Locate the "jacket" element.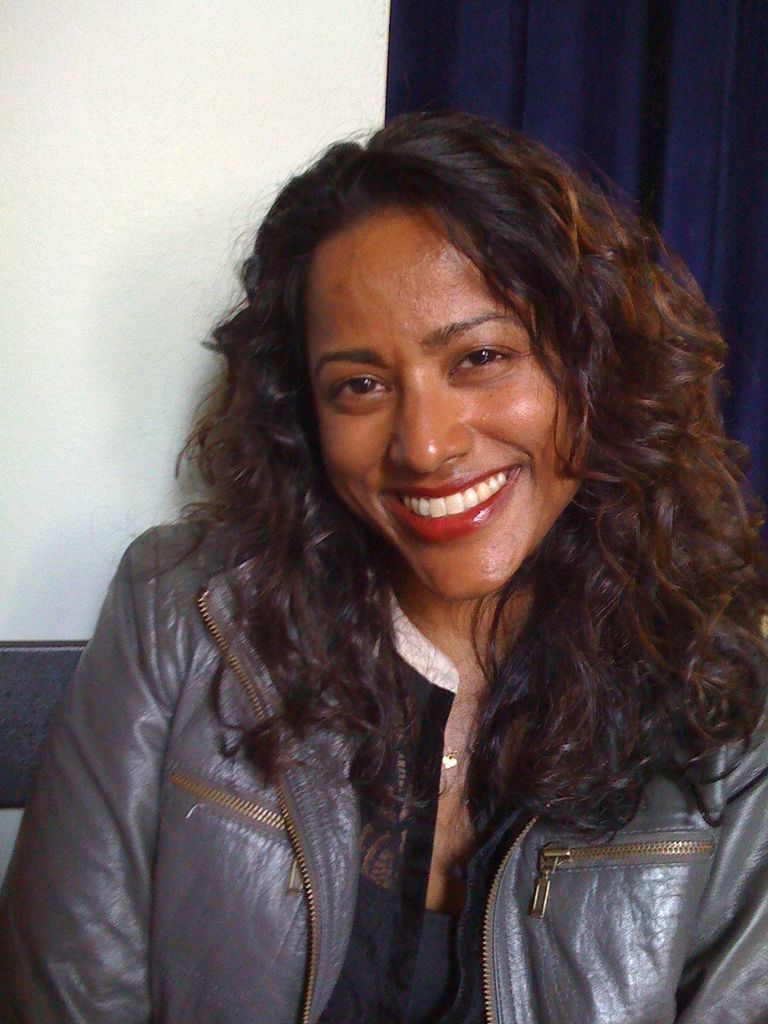
Element bbox: bbox=[0, 522, 767, 1023].
